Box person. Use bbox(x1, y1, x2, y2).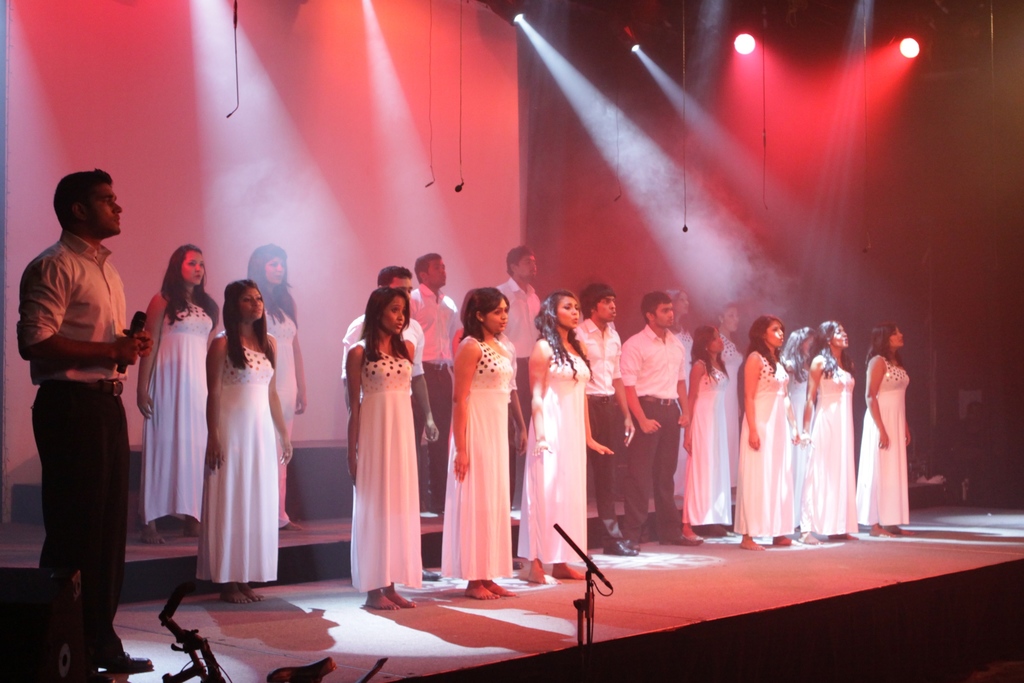
bbox(247, 245, 307, 532).
